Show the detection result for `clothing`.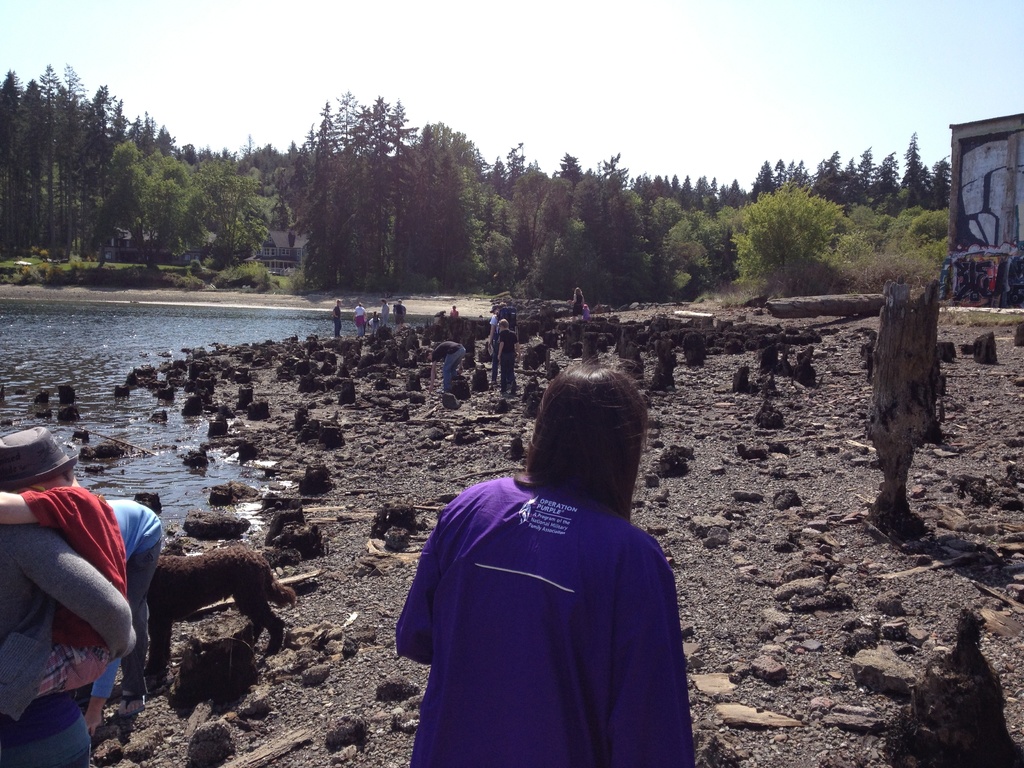
(388, 433, 702, 767).
